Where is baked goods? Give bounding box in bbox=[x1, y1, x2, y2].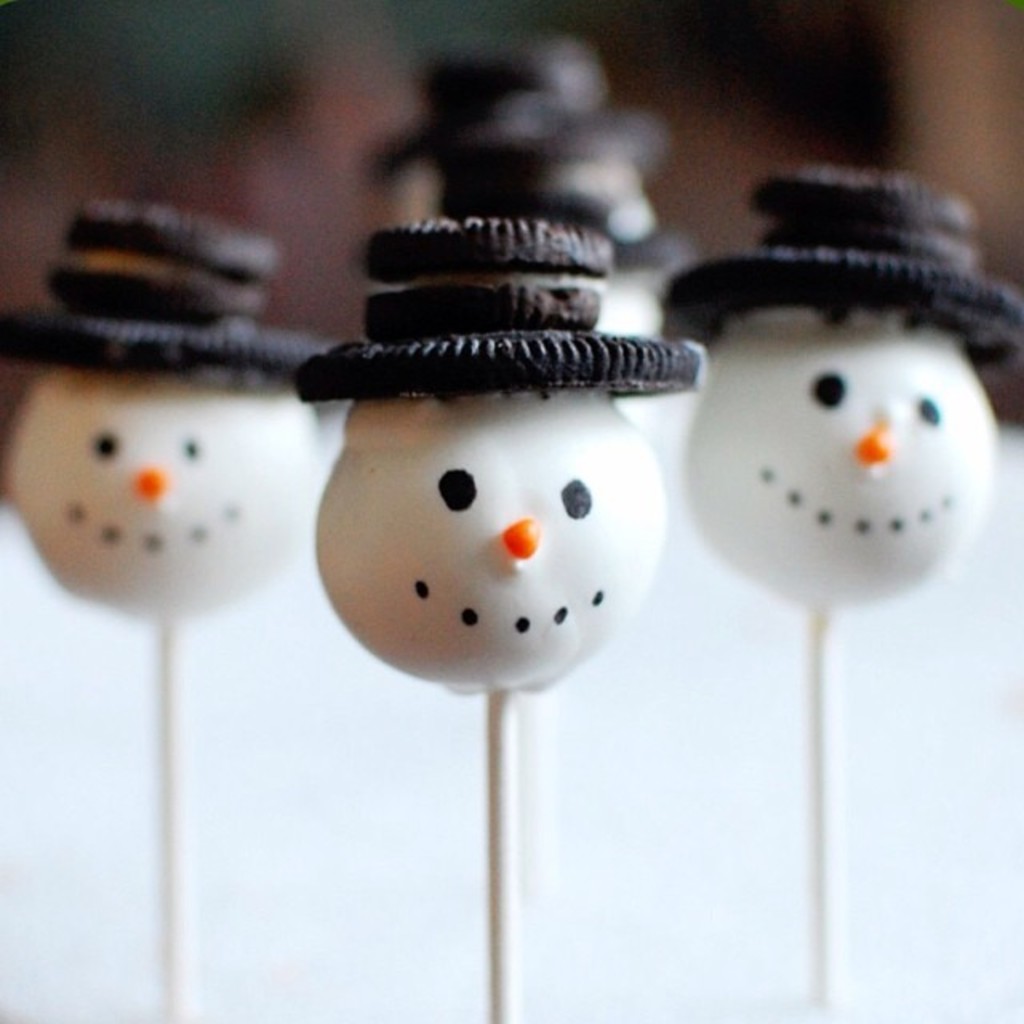
bbox=[667, 170, 1022, 379].
